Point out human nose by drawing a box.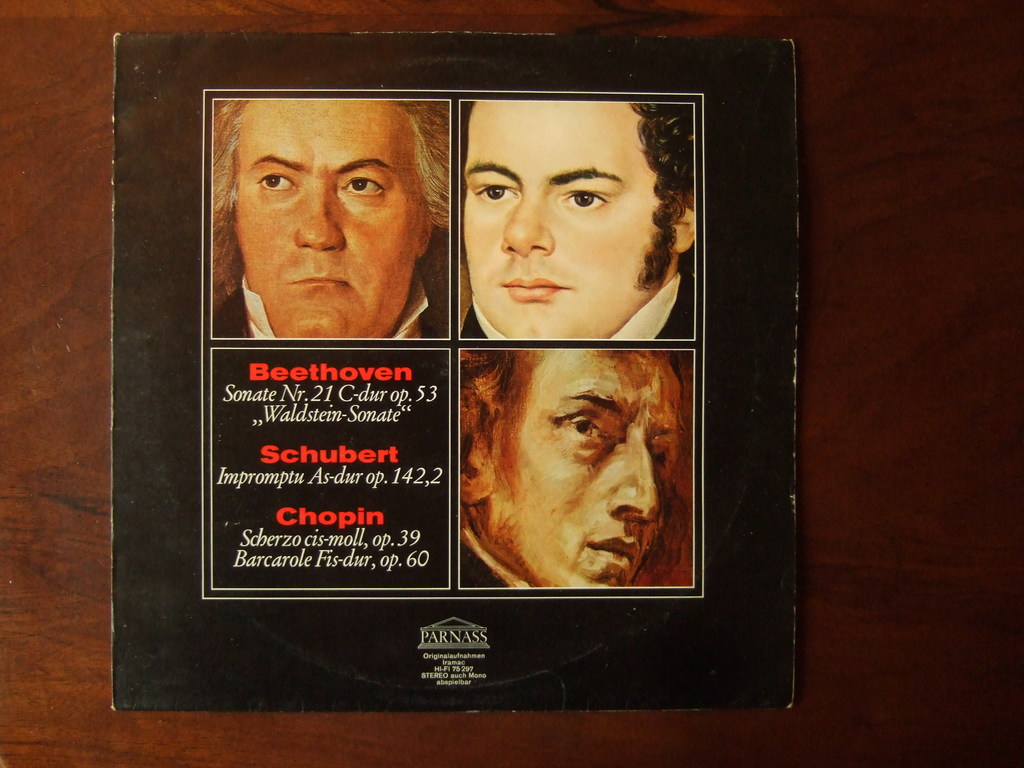
{"left": 295, "top": 184, "right": 346, "bottom": 252}.
